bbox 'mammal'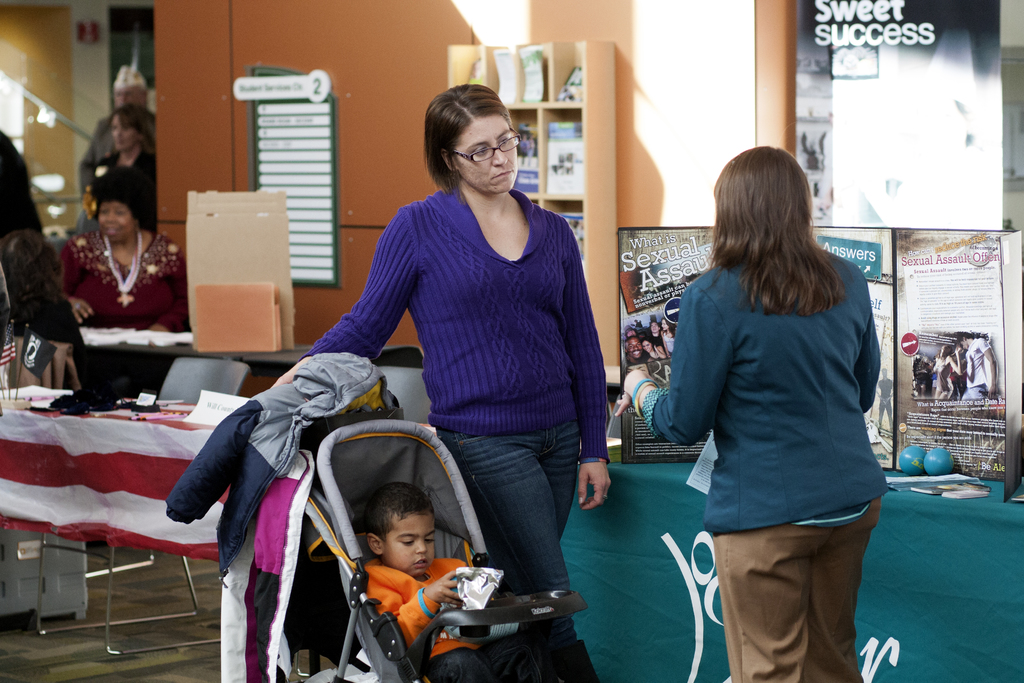
locate(913, 357, 931, 399)
